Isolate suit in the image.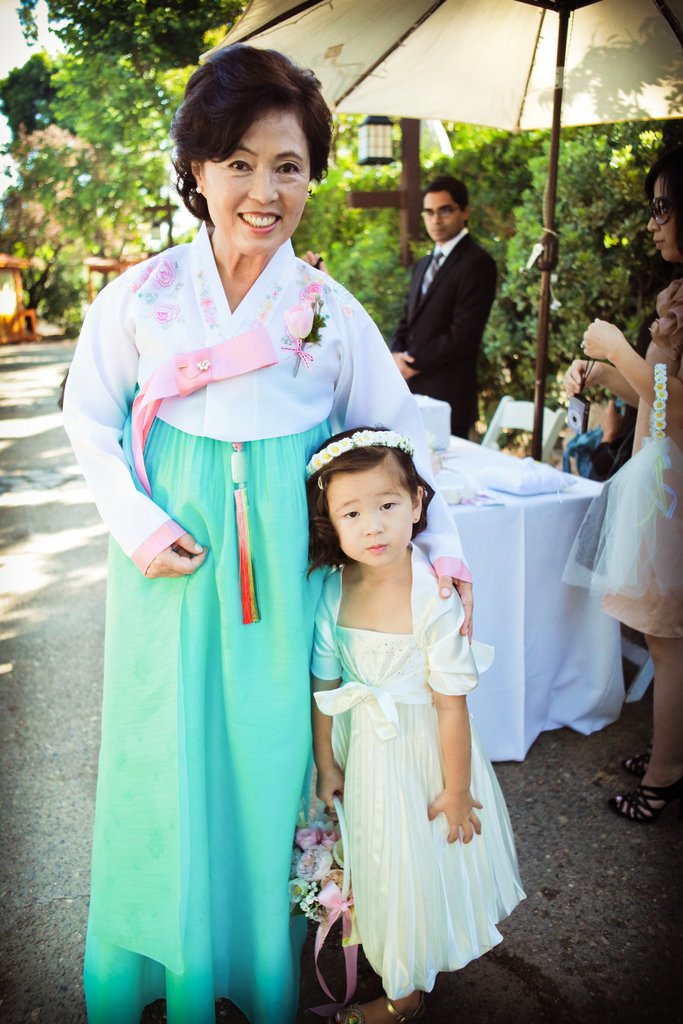
Isolated region: detection(392, 227, 502, 440).
